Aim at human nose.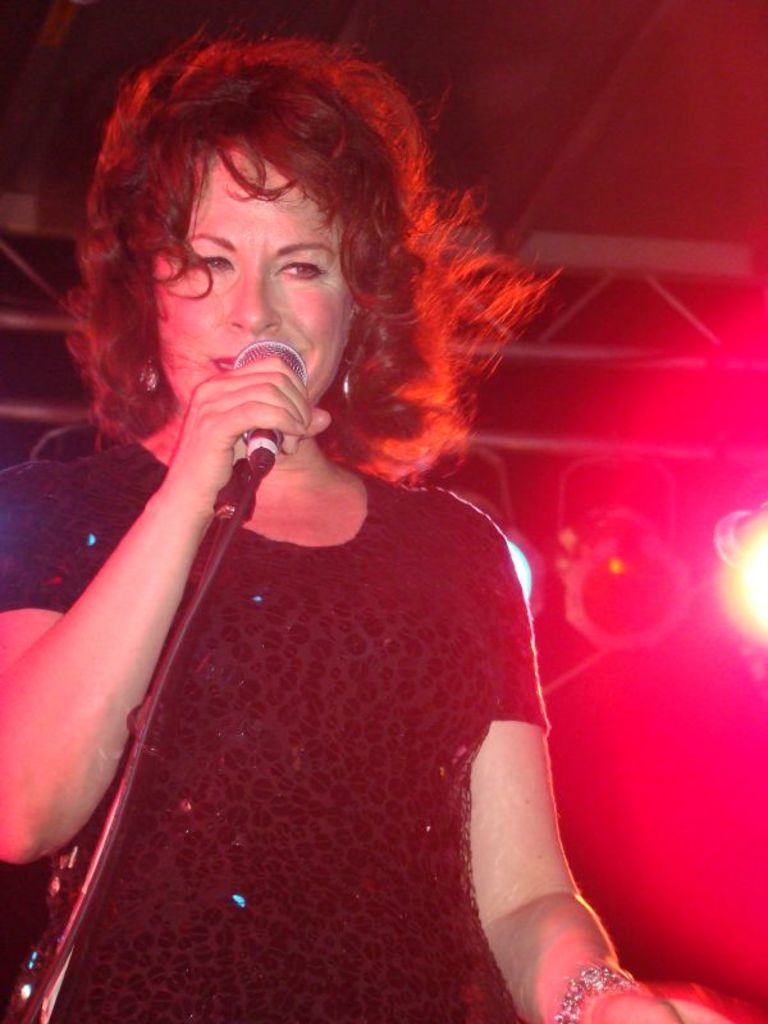
Aimed at 230:268:278:335.
